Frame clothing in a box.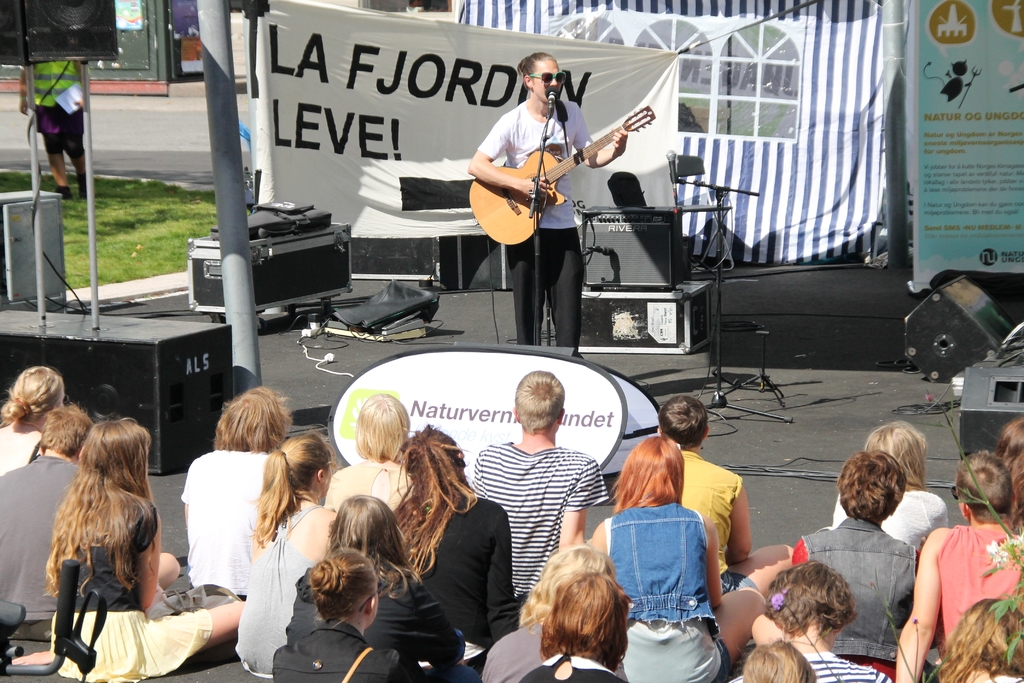
BBox(731, 648, 891, 682).
